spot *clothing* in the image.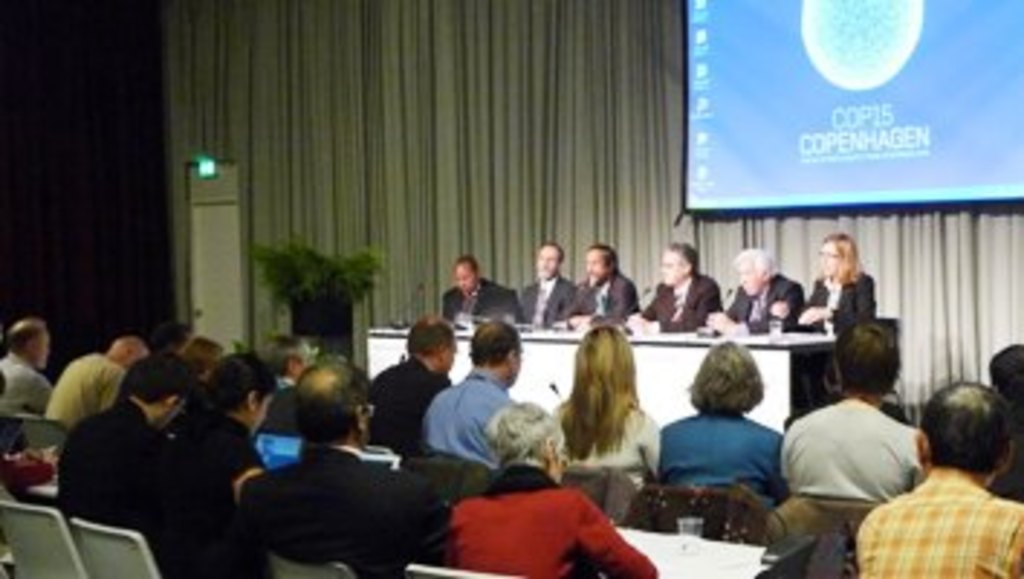
*clothing* found at x1=142, y1=417, x2=269, y2=567.
